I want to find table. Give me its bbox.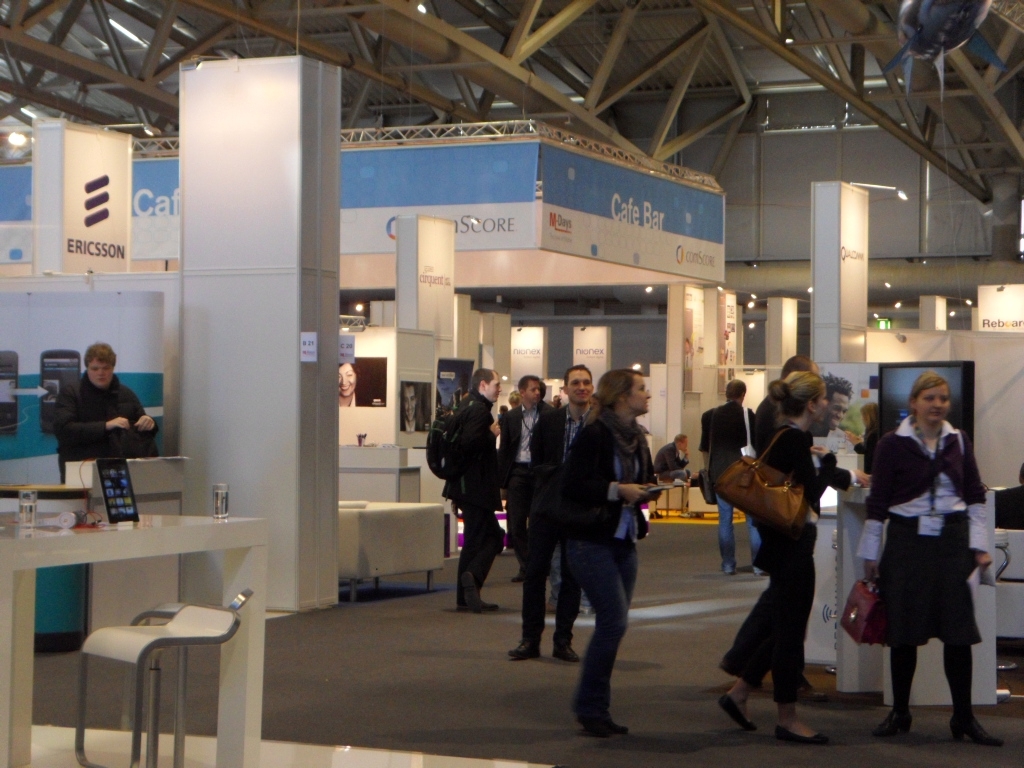
18 512 266 733.
